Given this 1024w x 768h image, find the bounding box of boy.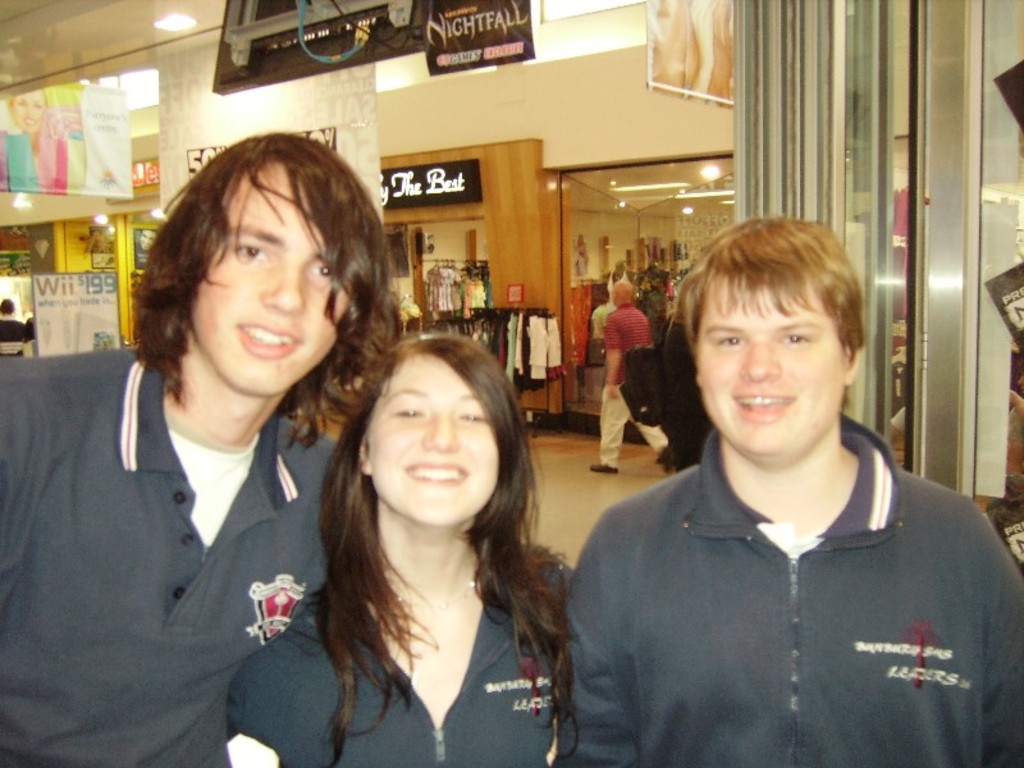
region(604, 202, 980, 767).
